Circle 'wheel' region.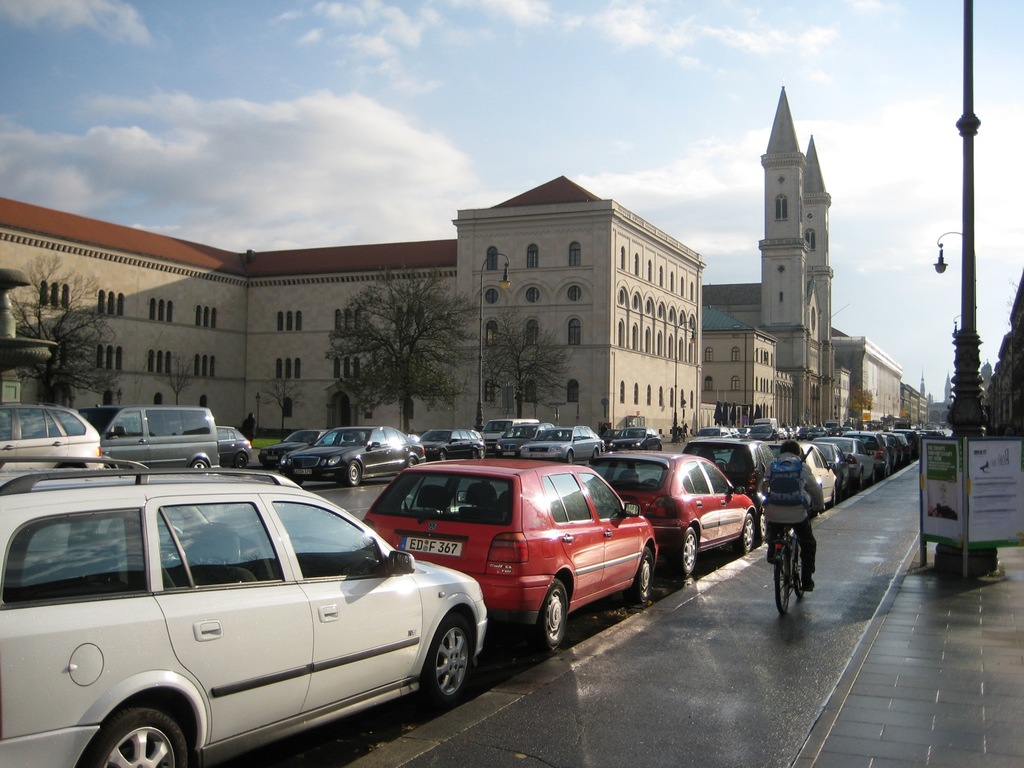
Region: box(236, 450, 252, 468).
